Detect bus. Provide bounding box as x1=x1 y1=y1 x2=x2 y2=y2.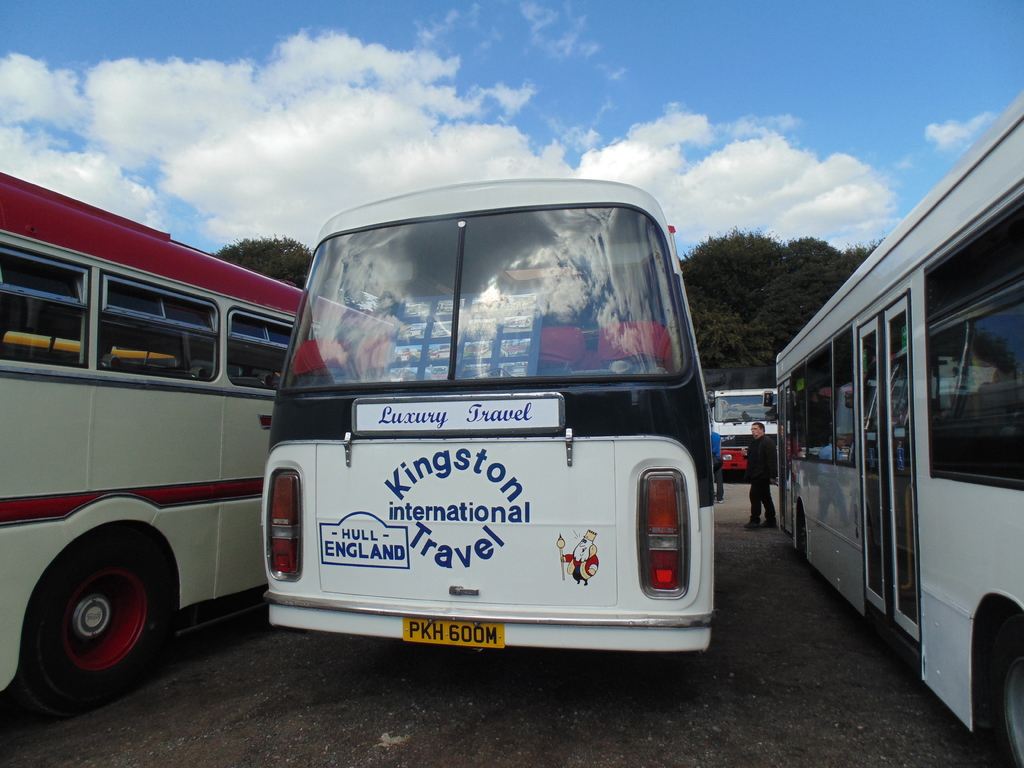
x1=789 y1=385 x2=867 y2=468.
